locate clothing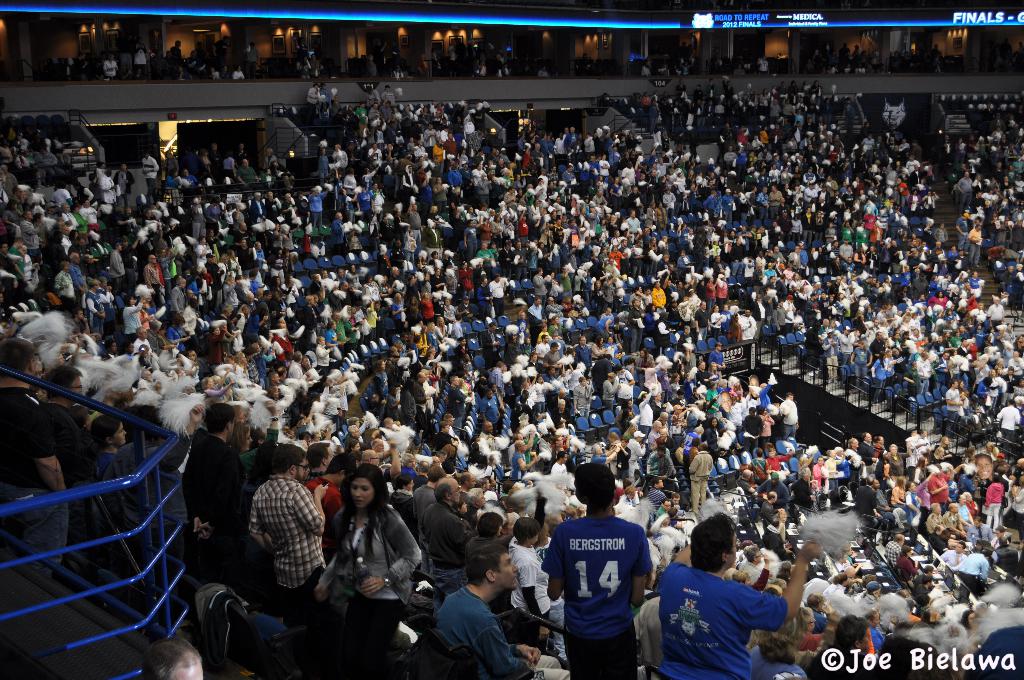
Rect(474, 105, 486, 124)
